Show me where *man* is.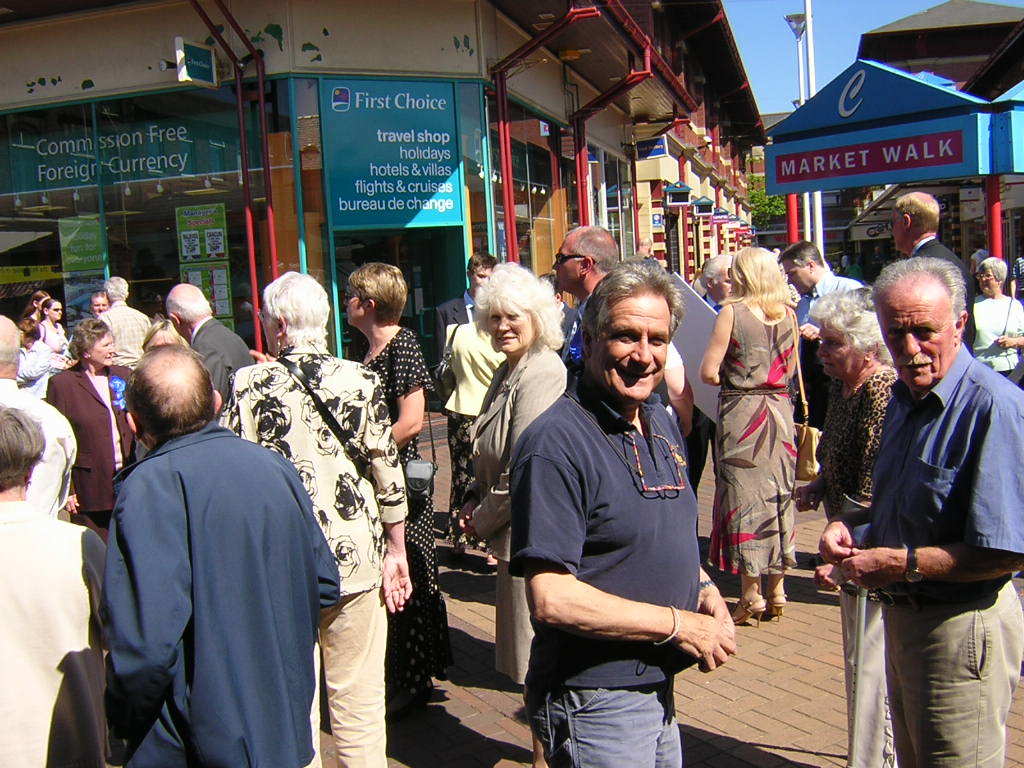
*man* is at (435,249,498,362).
